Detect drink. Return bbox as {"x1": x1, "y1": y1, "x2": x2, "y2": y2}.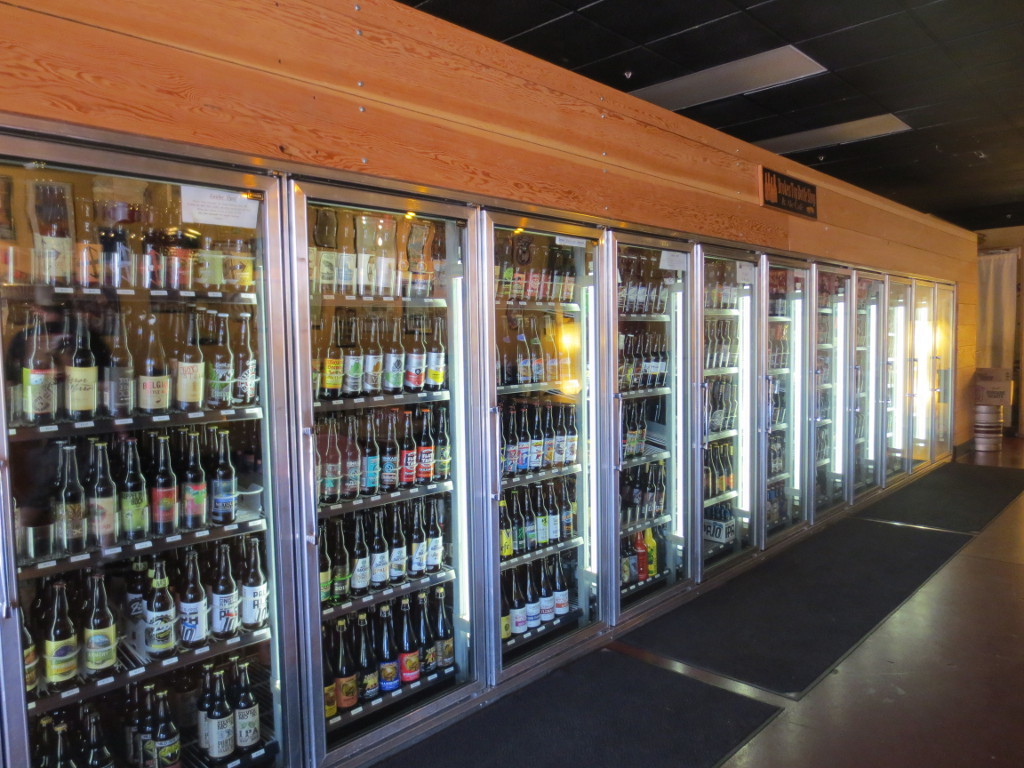
{"x1": 501, "y1": 315, "x2": 583, "y2": 381}.
